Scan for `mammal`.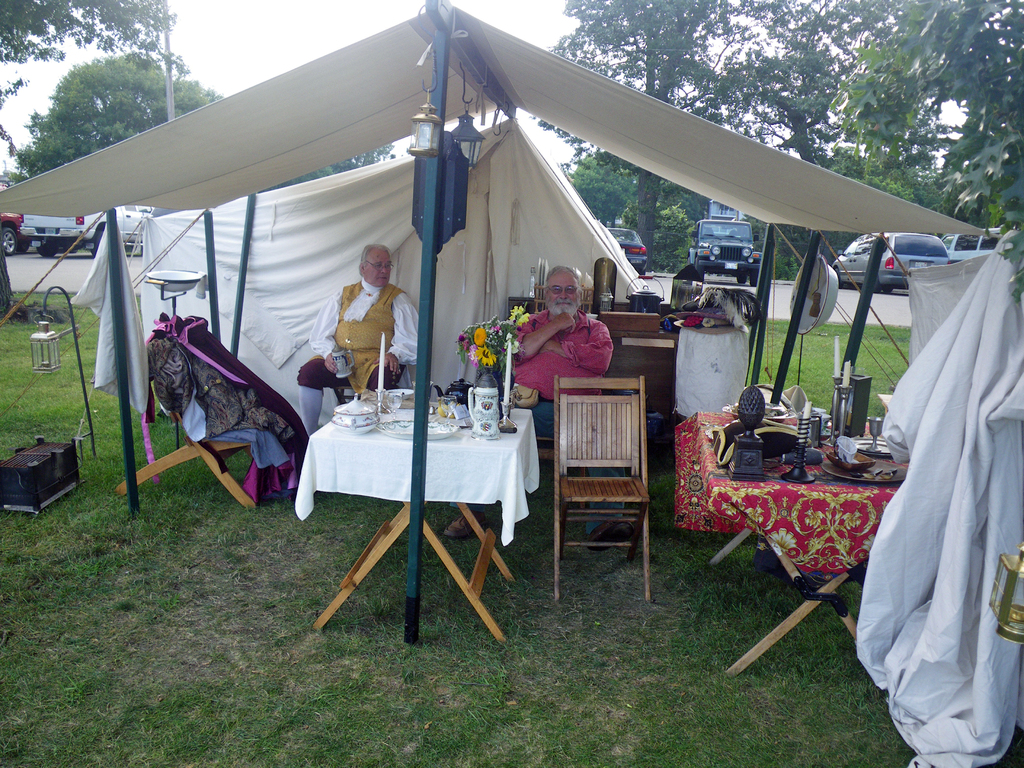
Scan result: bbox=(506, 262, 620, 419).
